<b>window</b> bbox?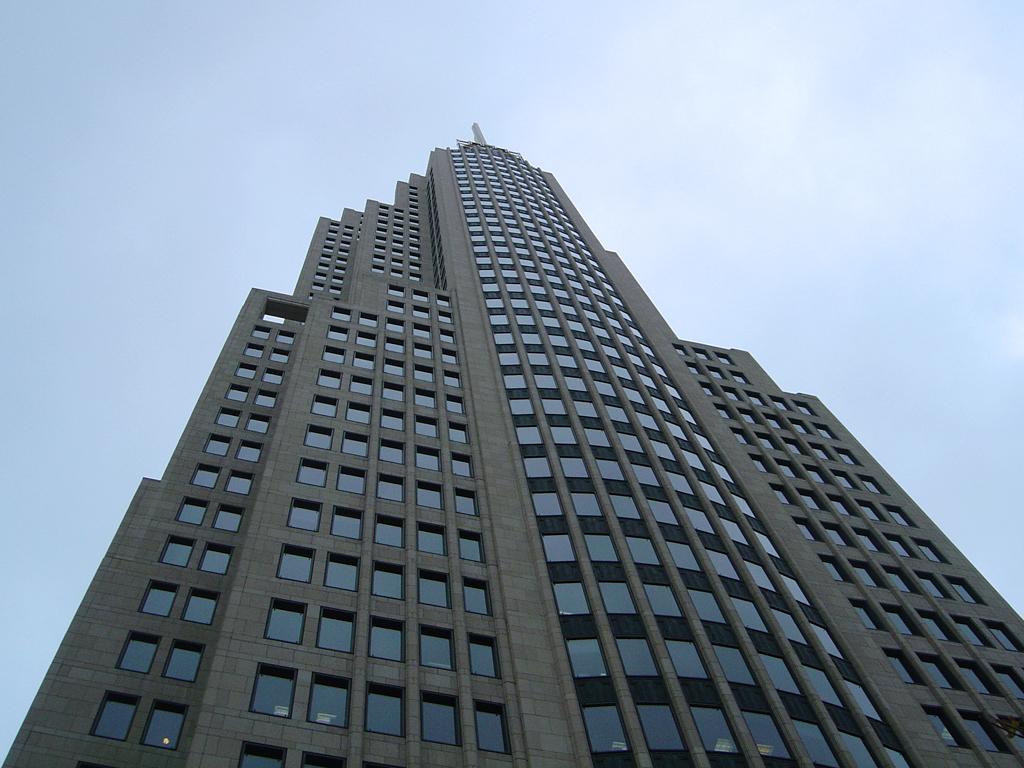
<region>162, 531, 199, 571</region>
